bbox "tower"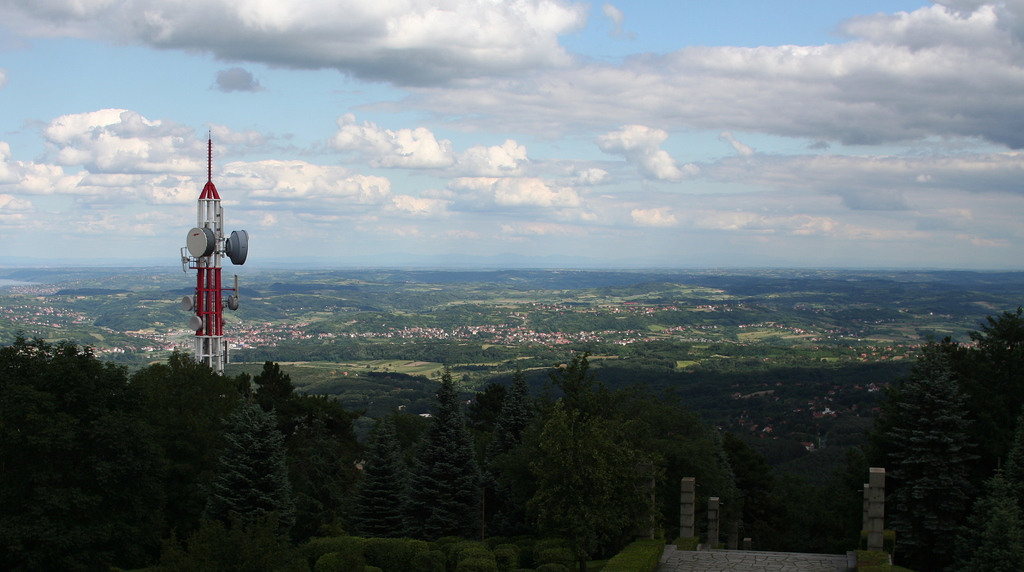
(left=168, top=102, right=255, bottom=409)
